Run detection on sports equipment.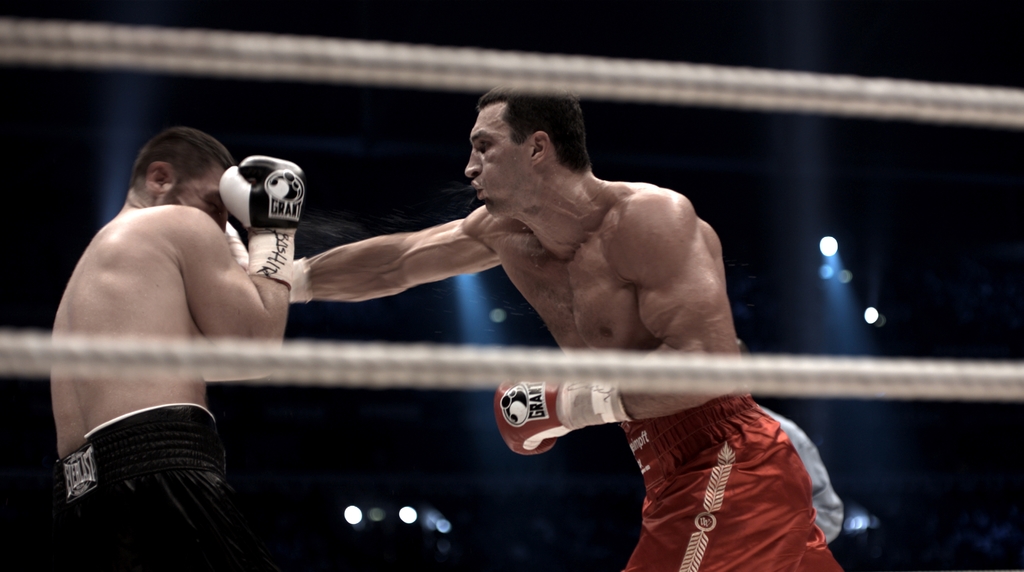
Result: (218,158,301,283).
